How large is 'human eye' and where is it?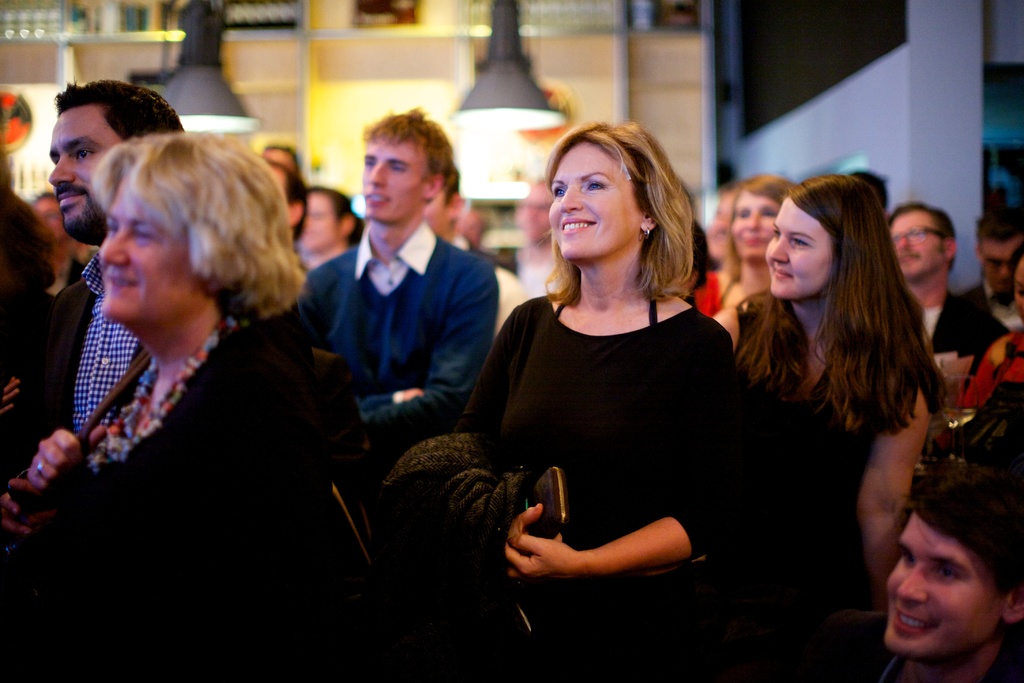
Bounding box: select_region(362, 157, 374, 168).
